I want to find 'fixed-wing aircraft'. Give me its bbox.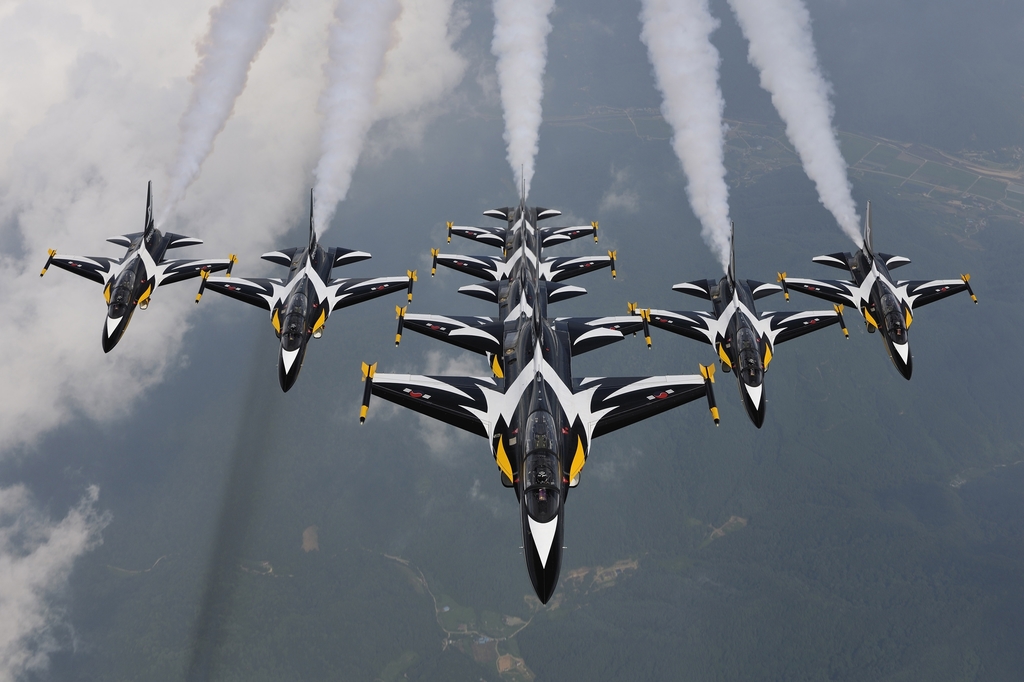
194:186:421:386.
